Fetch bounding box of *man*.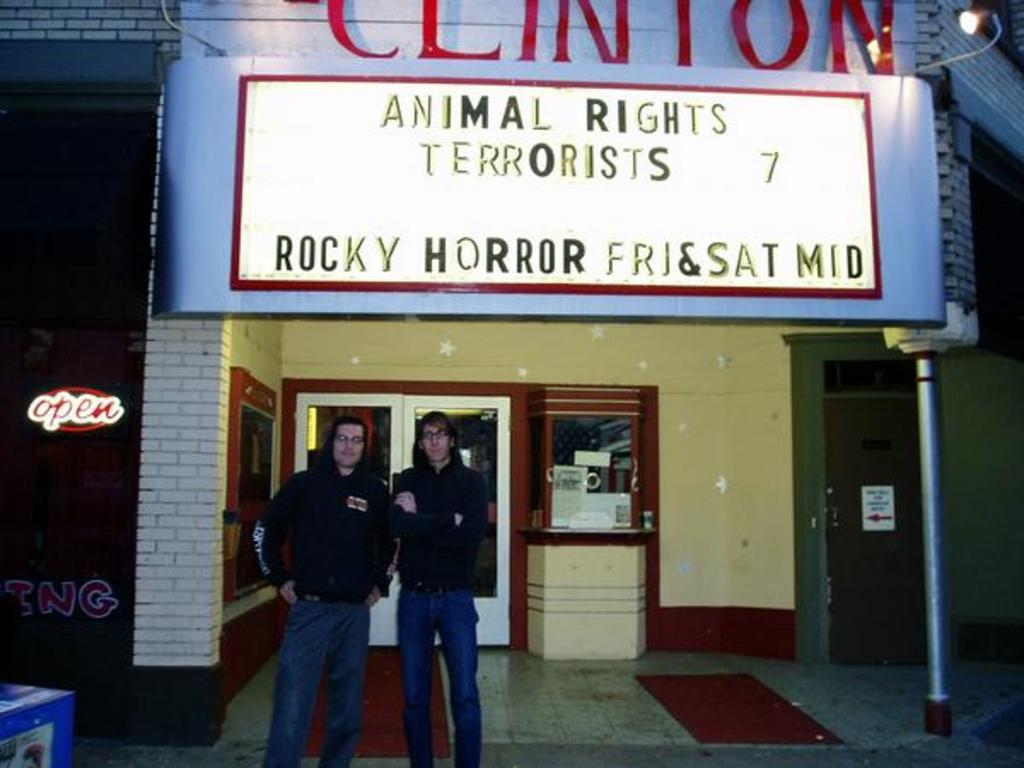
Bbox: BBox(375, 418, 495, 744).
